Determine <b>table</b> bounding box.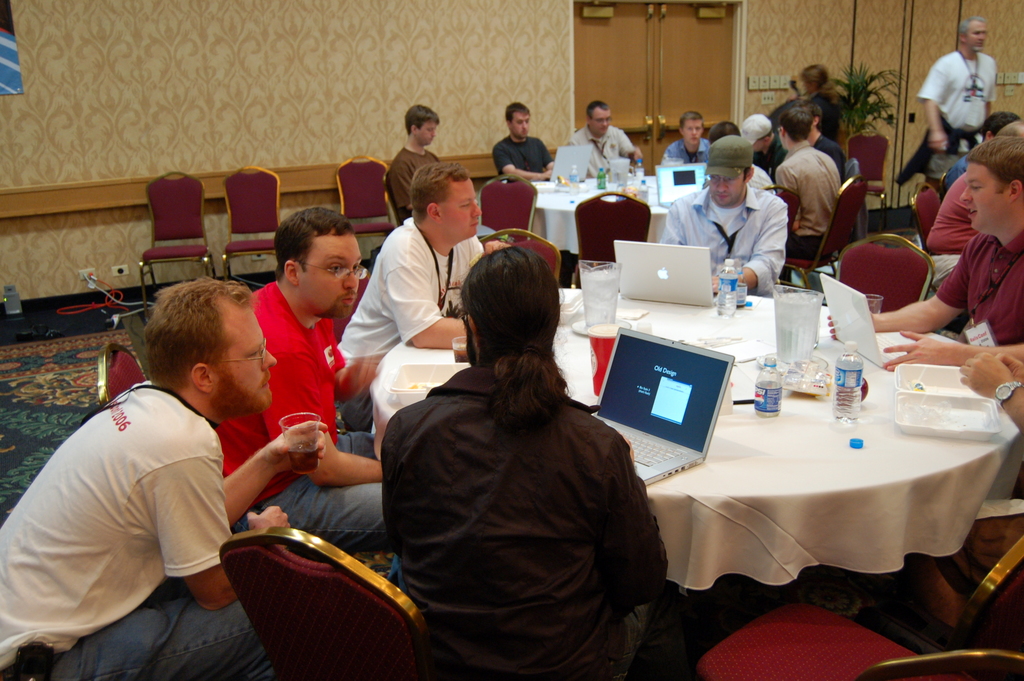
Determined: <bbox>513, 272, 968, 588</bbox>.
